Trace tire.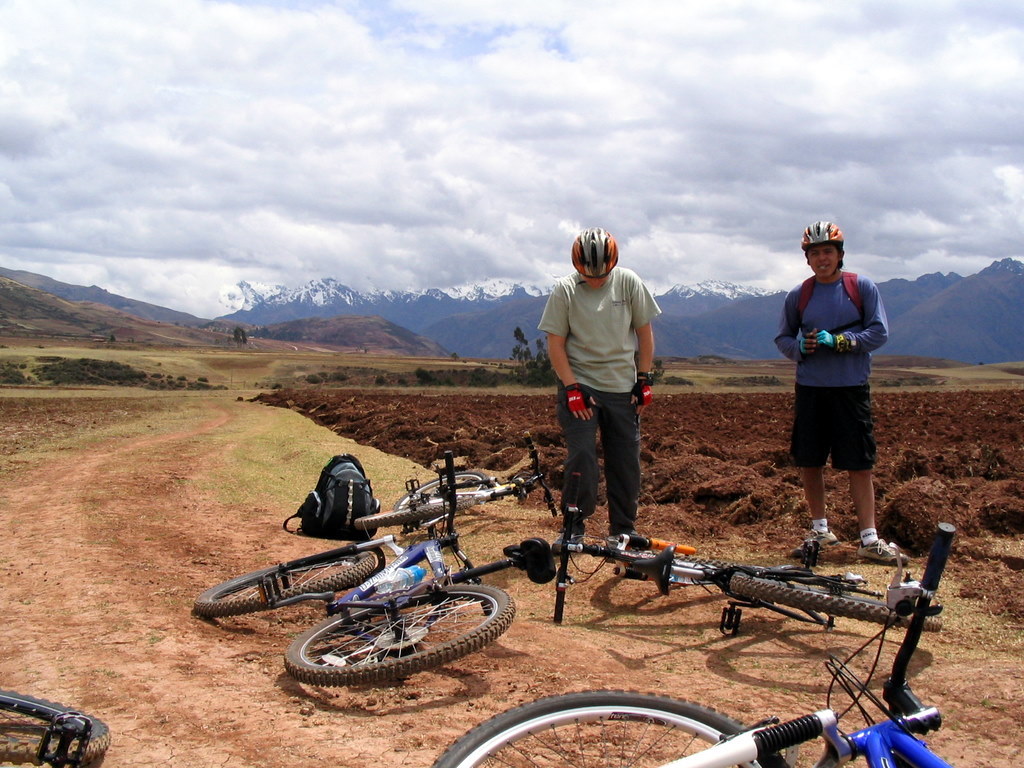
Traced to (437,687,785,767).
